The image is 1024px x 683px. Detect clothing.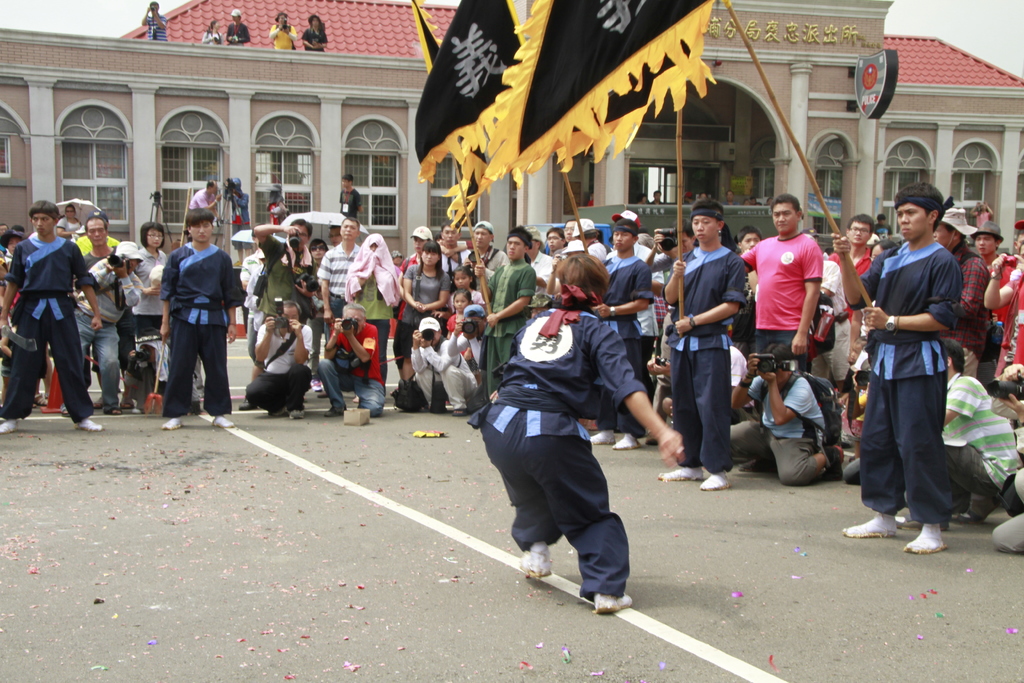
Detection: rect(724, 372, 853, 463).
